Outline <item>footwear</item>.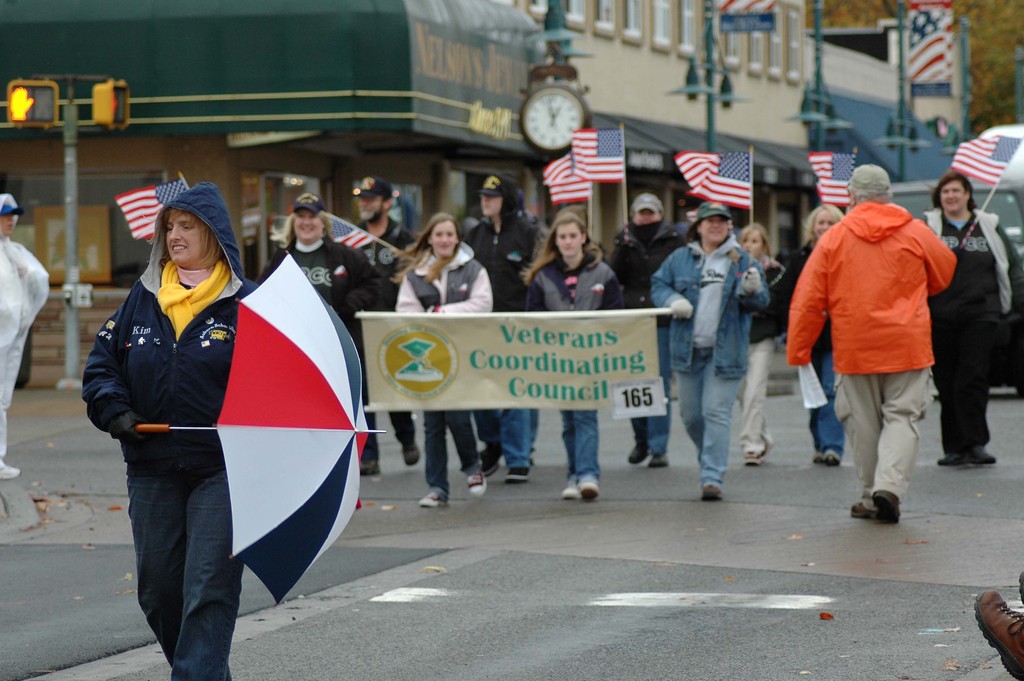
Outline: (left=851, top=489, right=873, bottom=518).
